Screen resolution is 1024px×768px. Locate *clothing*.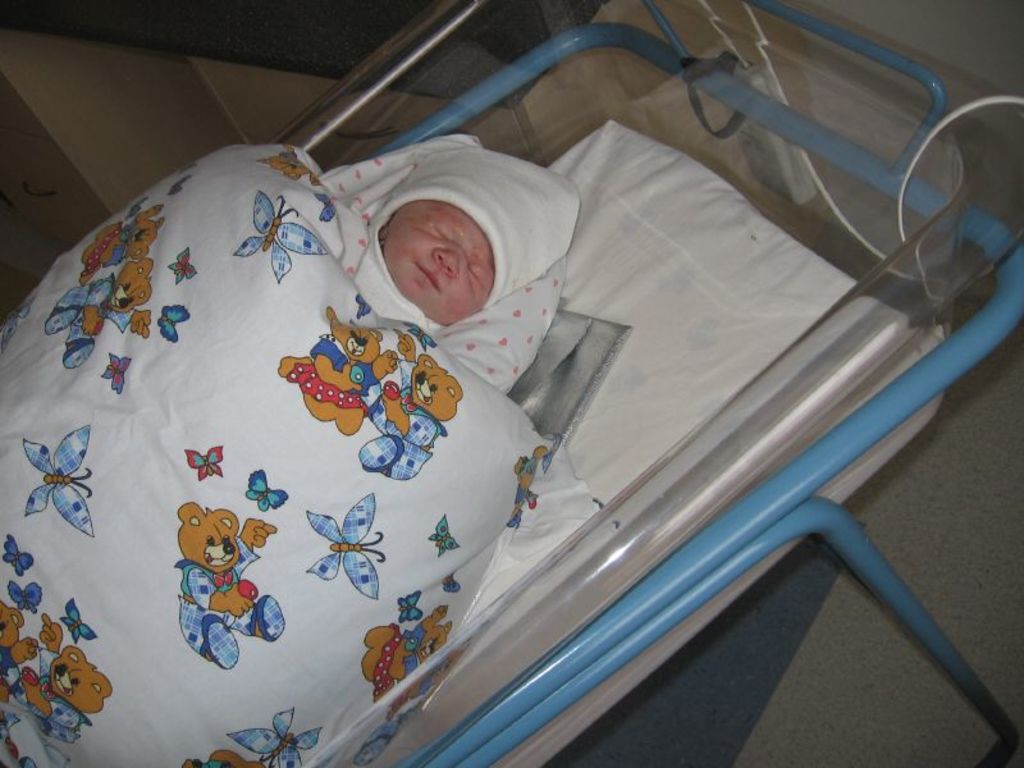
{"left": 339, "top": 129, "right": 581, "bottom": 398}.
